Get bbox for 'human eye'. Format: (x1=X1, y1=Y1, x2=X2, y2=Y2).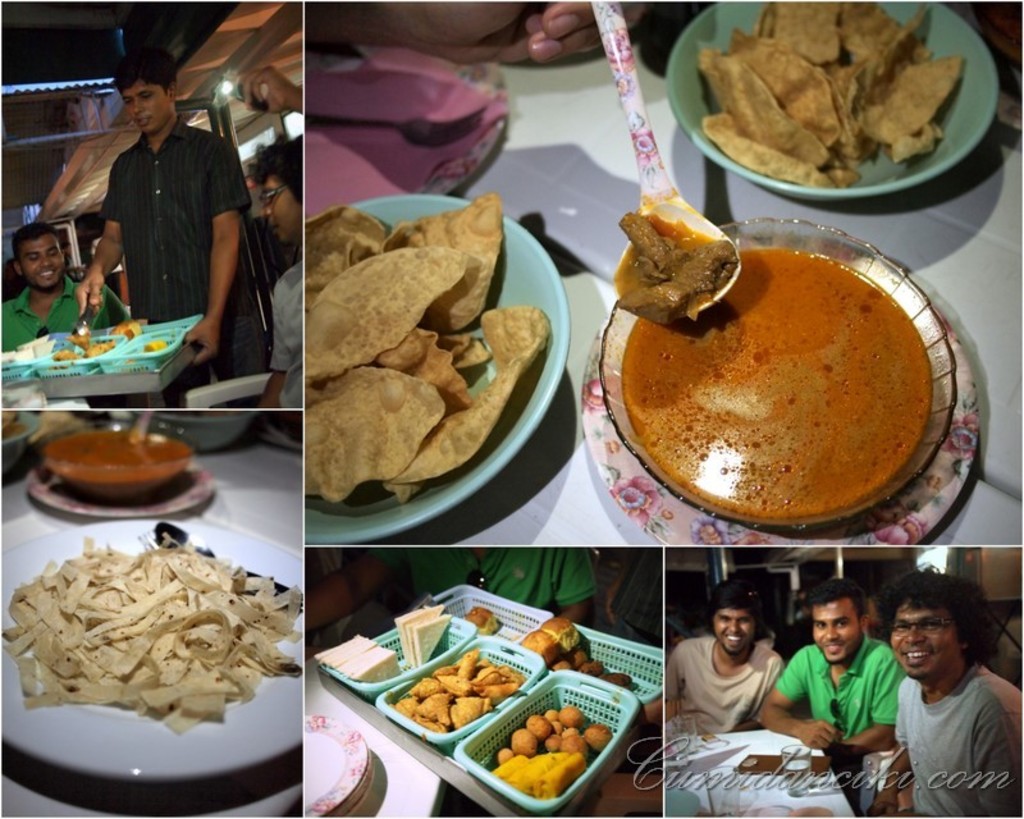
(x1=262, y1=189, x2=276, y2=203).
